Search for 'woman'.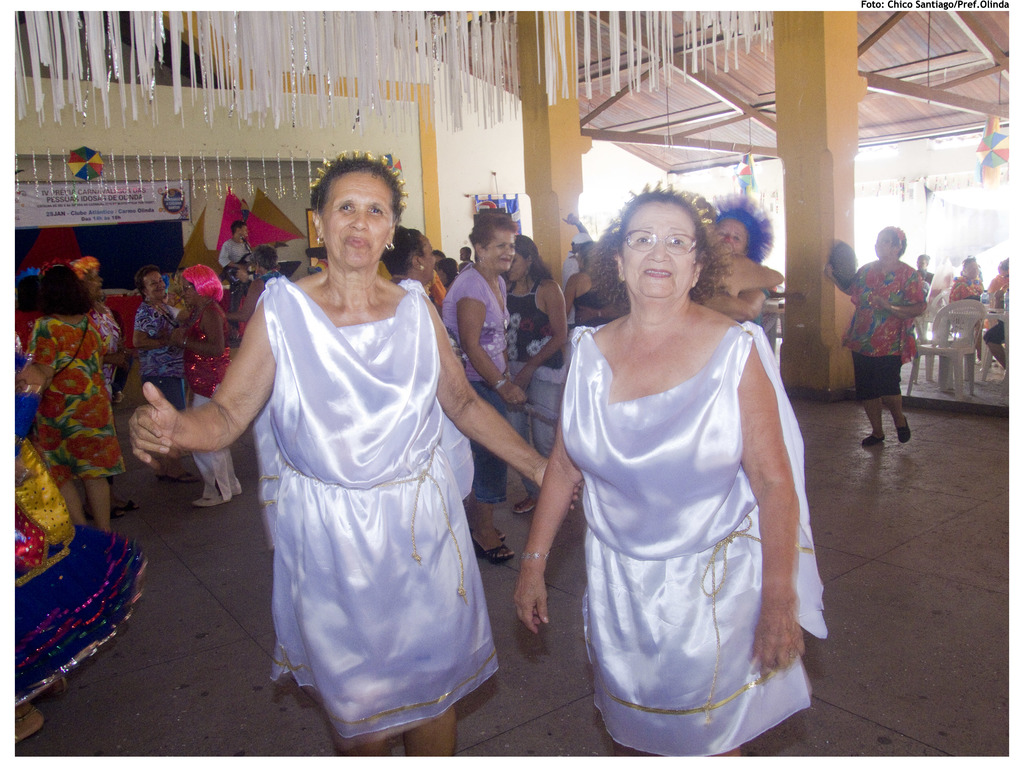
Found at [x1=982, y1=259, x2=1013, y2=370].
